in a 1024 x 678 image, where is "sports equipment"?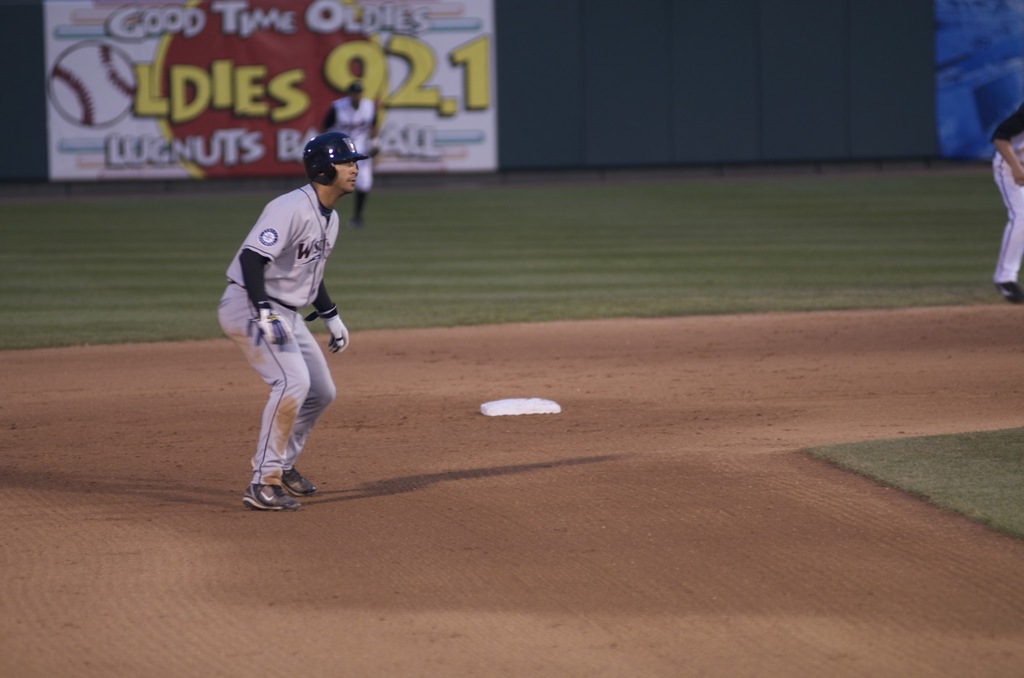
<bbox>236, 485, 303, 512</bbox>.
